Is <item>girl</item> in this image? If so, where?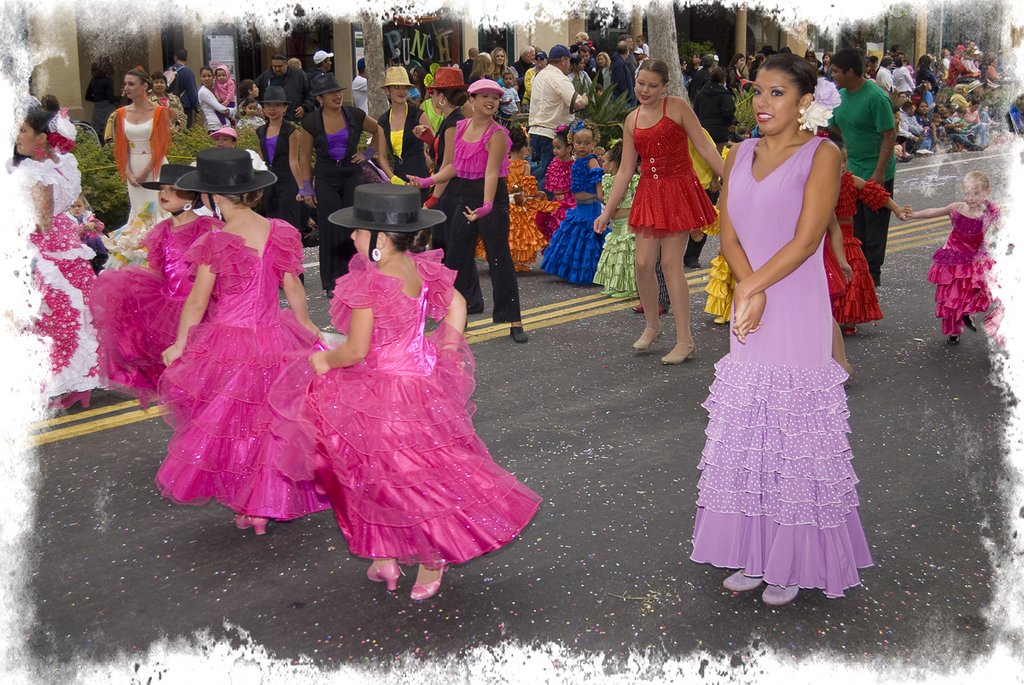
Yes, at rect(235, 99, 265, 135).
